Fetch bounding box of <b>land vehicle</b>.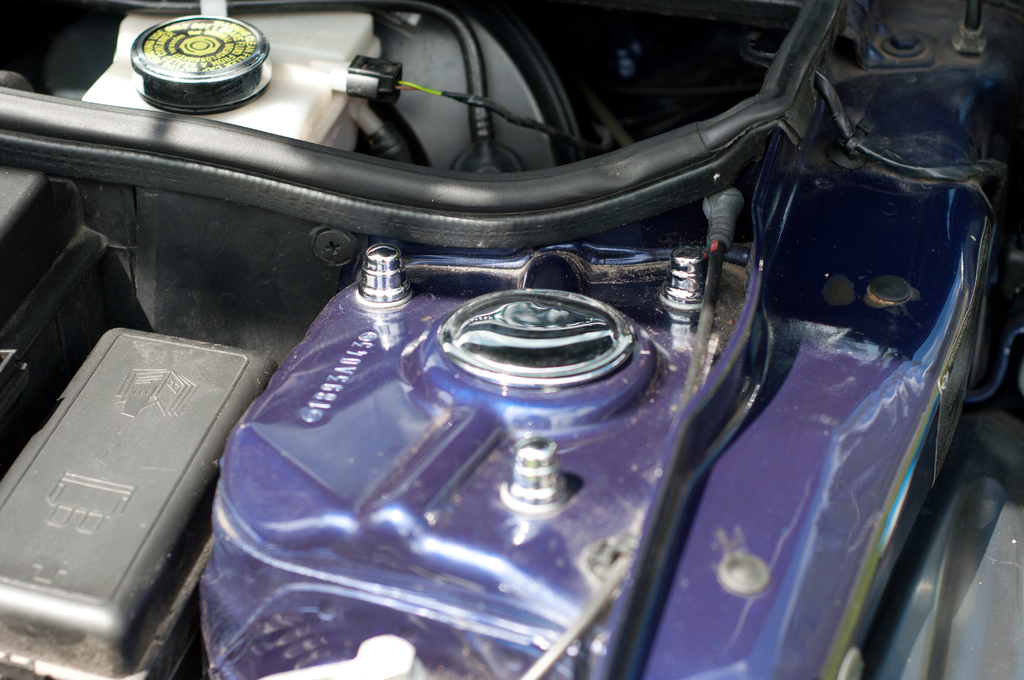
Bbox: detection(61, 0, 1020, 673).
